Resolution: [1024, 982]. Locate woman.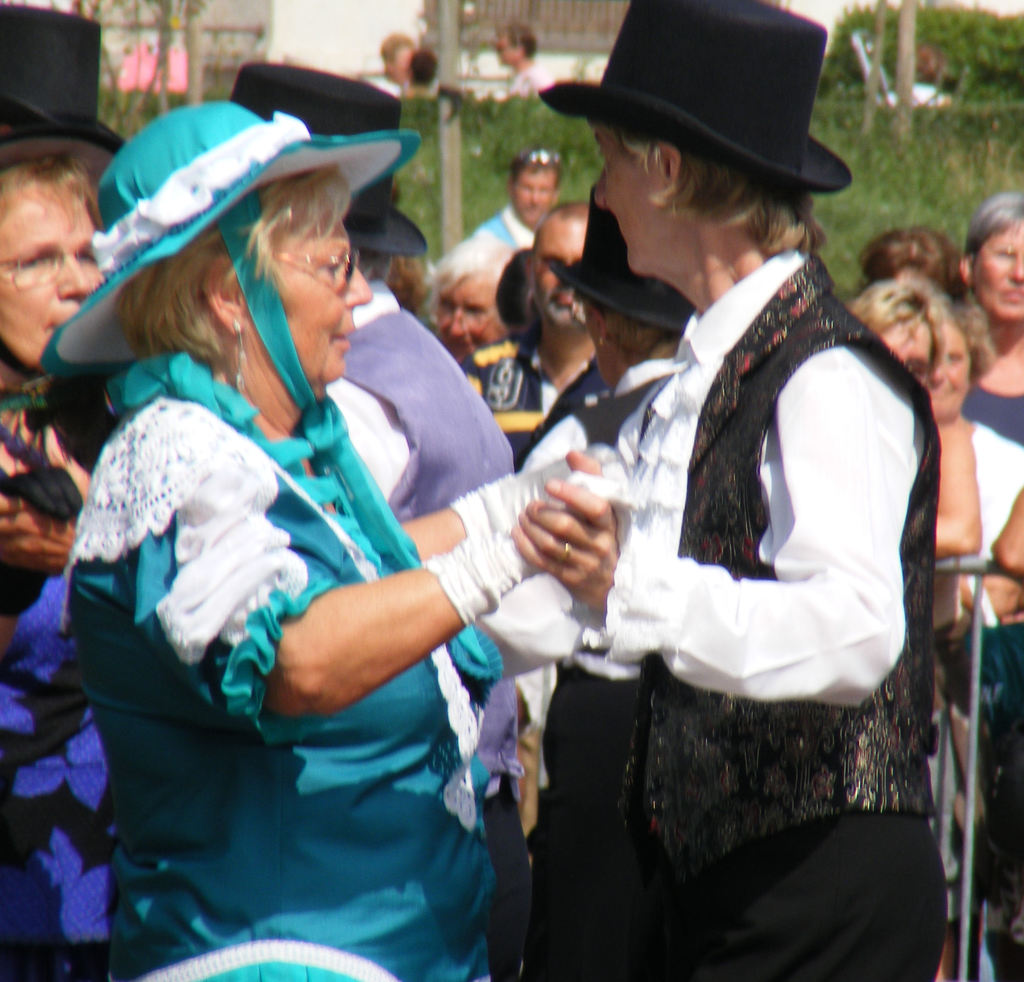
<box>74,121,621,981</box>.
